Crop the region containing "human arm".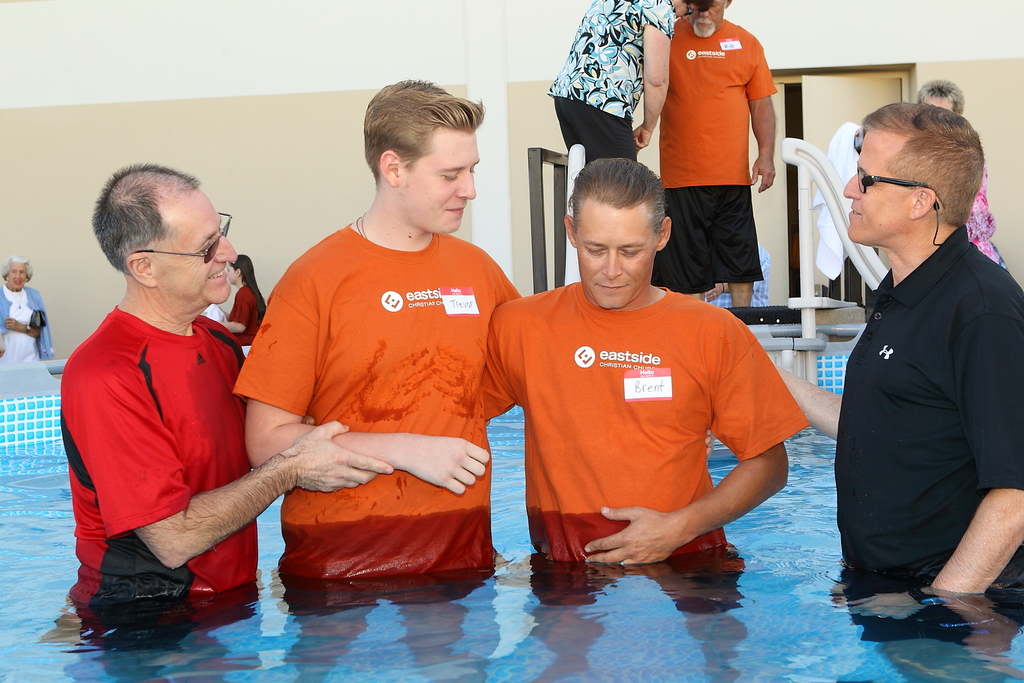
Crop region: crop(628, 0, 666, 147).
